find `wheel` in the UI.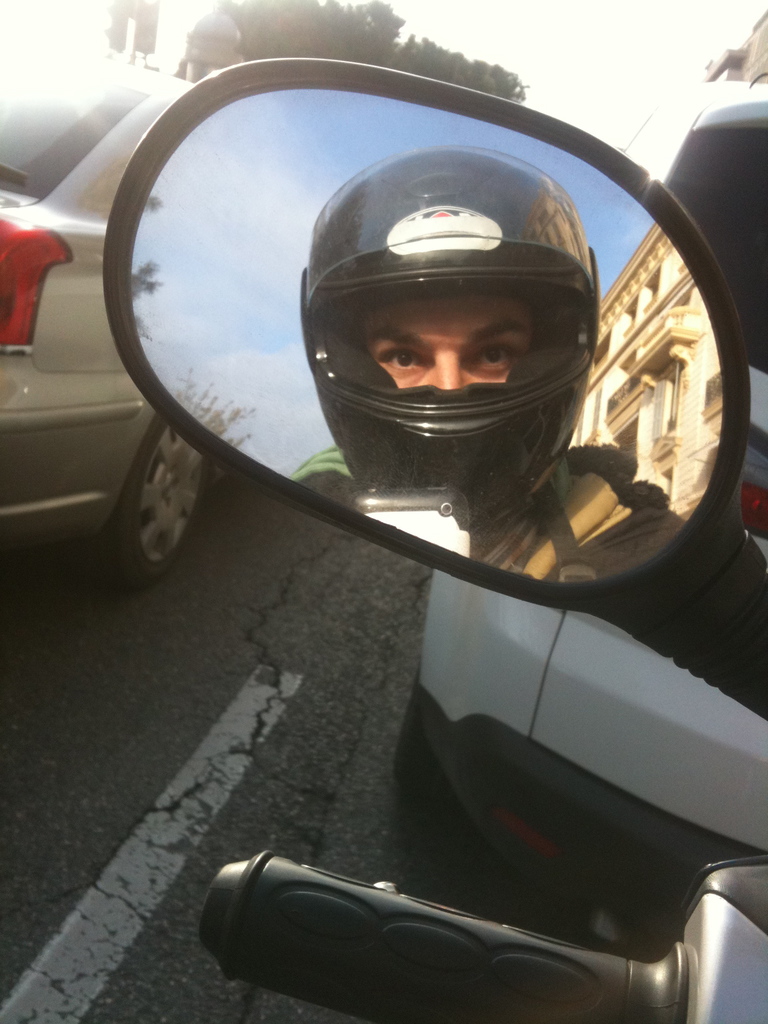
UI element at box=[391, 652, 456, 803].
